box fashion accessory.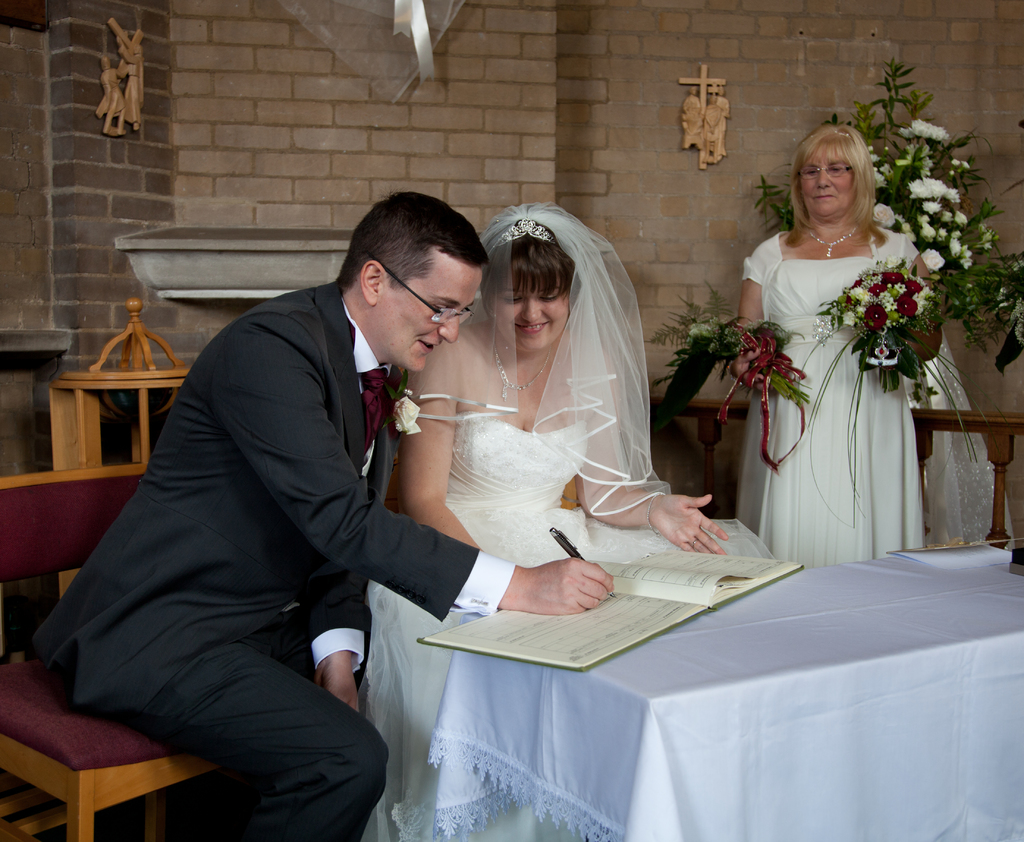
{"left": 492, "top": 323, "right": 552, "bottom": 401}.
